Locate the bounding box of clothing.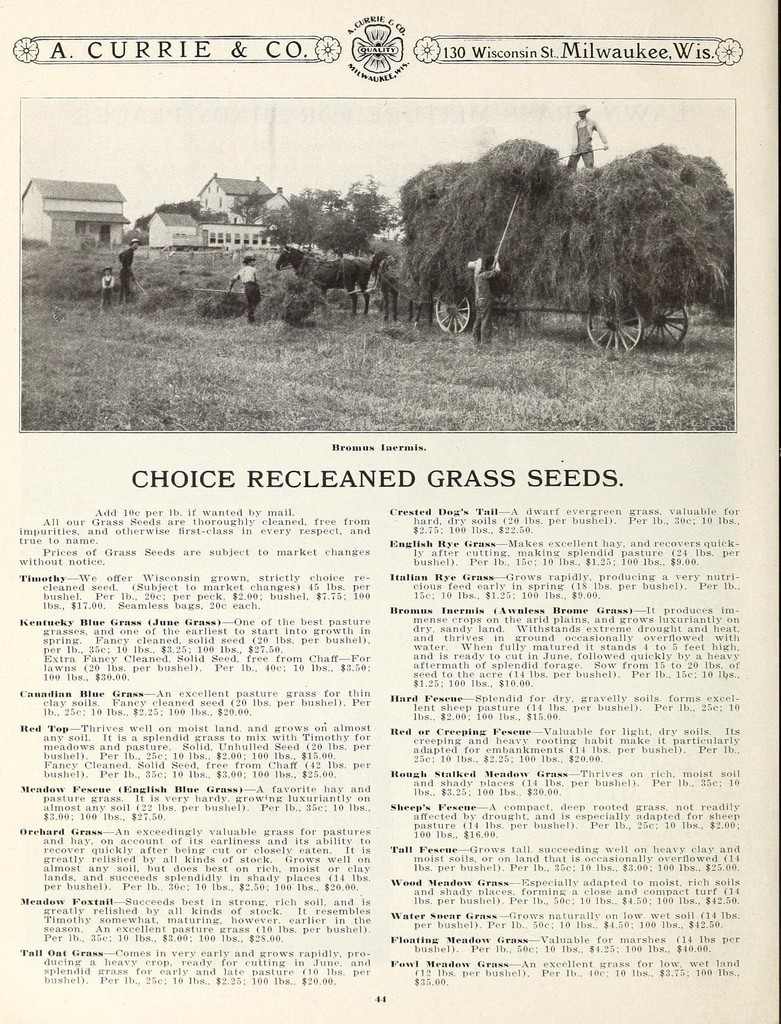
Bounding box: (241, 260, 265, 312).
